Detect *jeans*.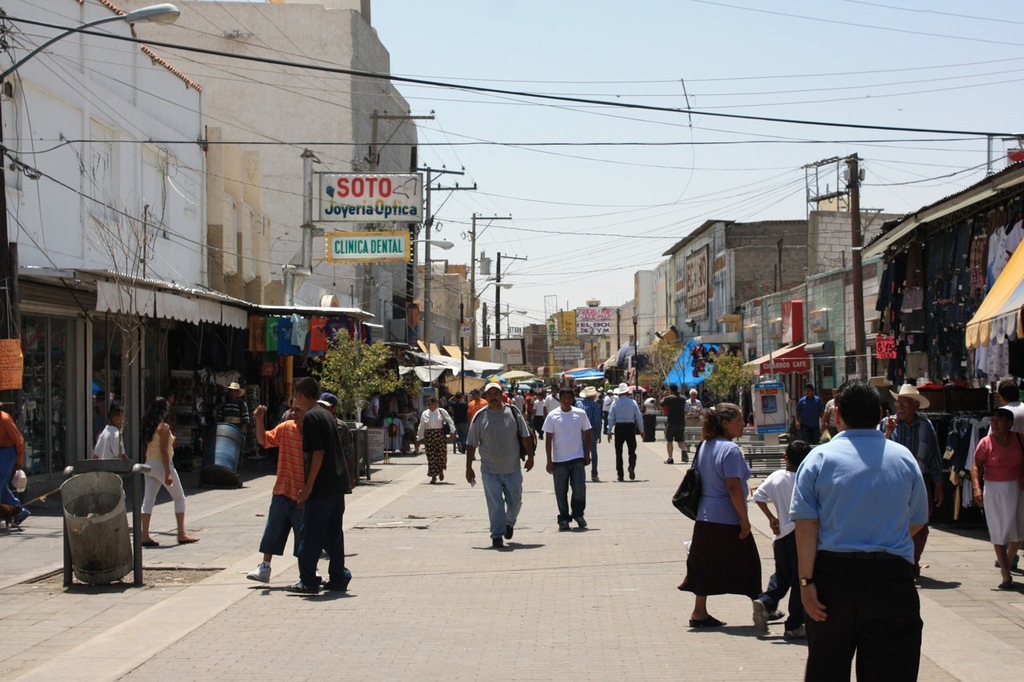
Detected at bbox=(546, 457, 585, 521).
